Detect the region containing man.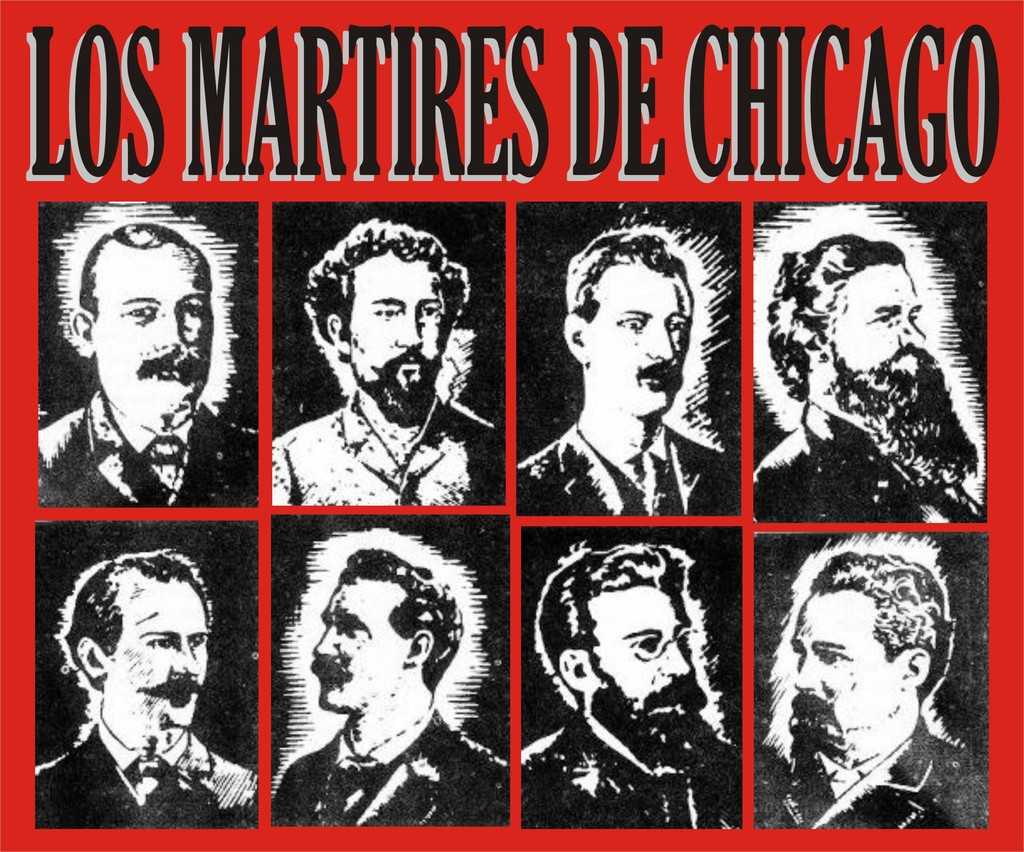
268, 220, 508, 503.
